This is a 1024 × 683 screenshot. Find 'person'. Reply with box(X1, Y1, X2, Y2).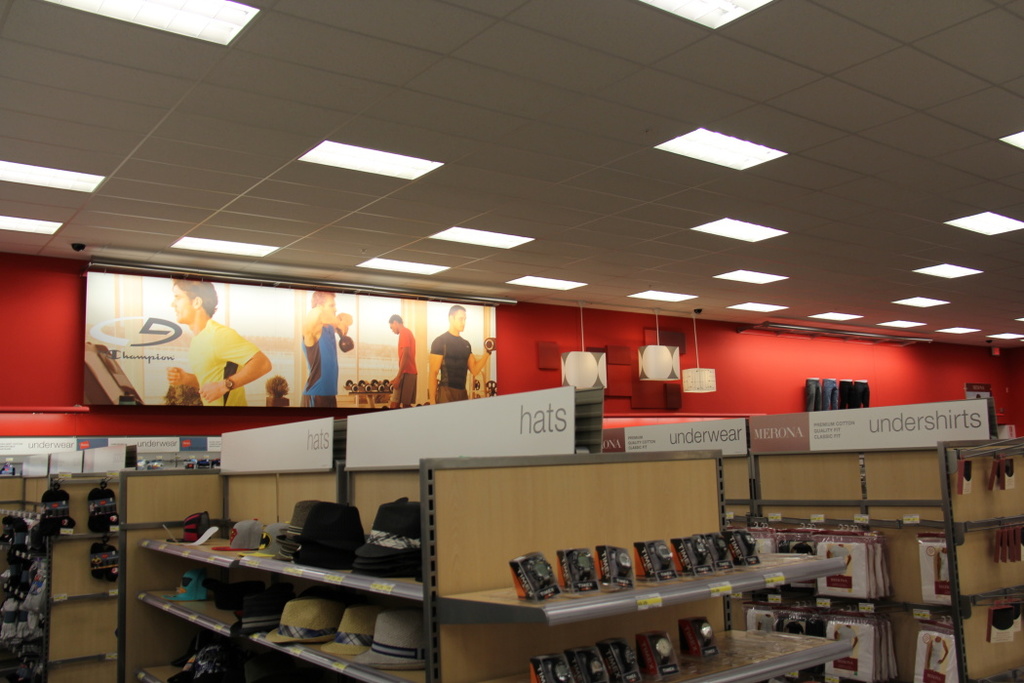
box(383, 313, 419, 409).
